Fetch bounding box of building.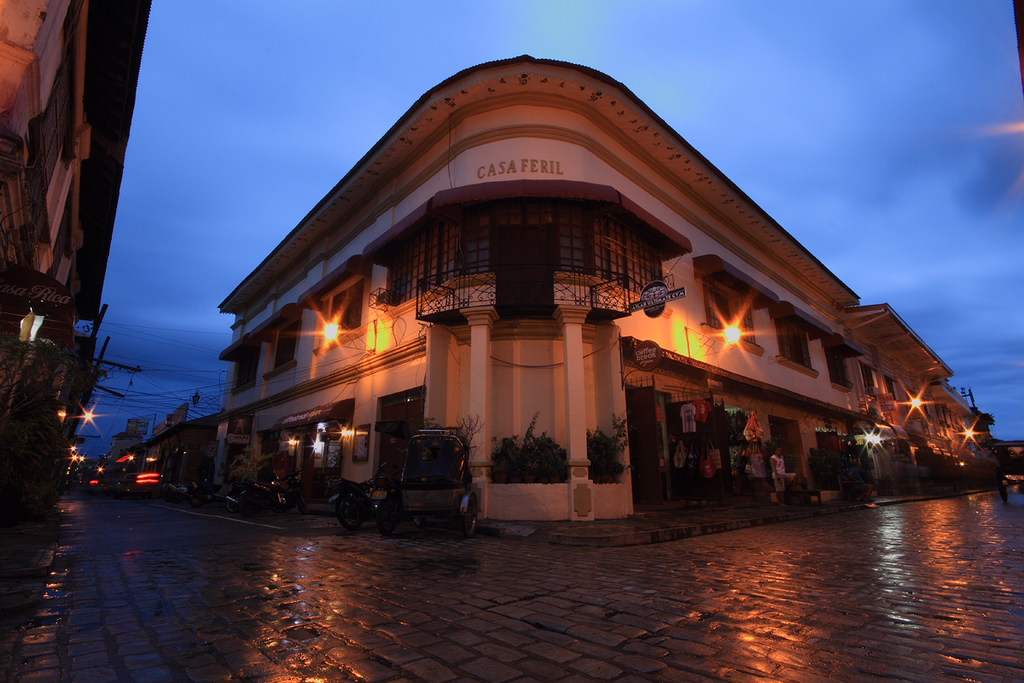
Bbox: x1=129, y1=400, x2=219, y2=485.
